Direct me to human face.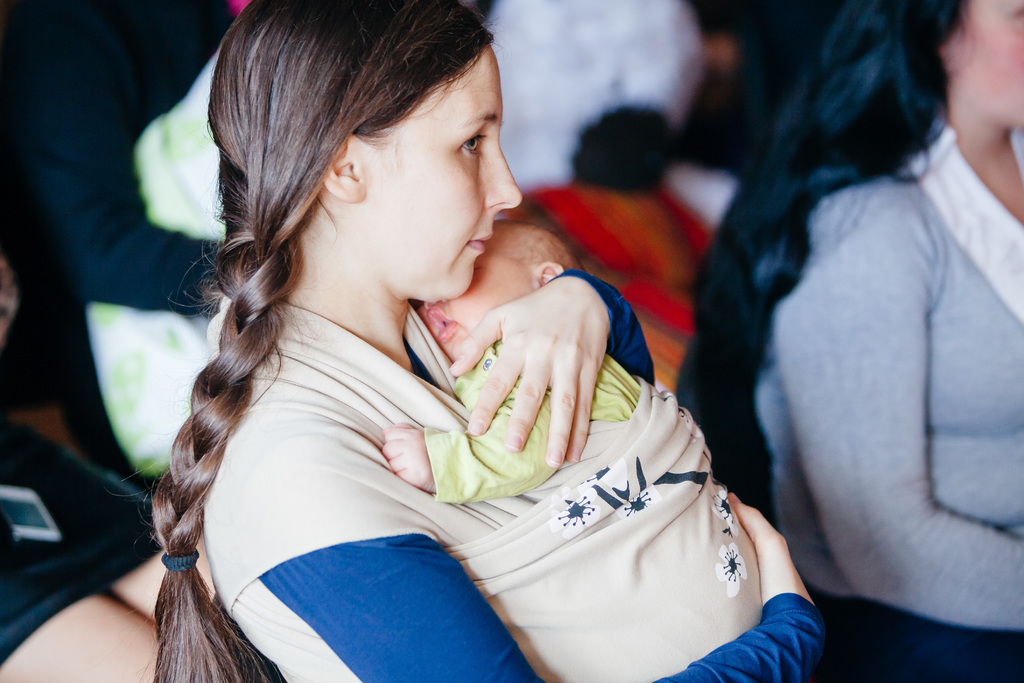
Direction: x1=962, y1=0, x2=1023, y2=126.
